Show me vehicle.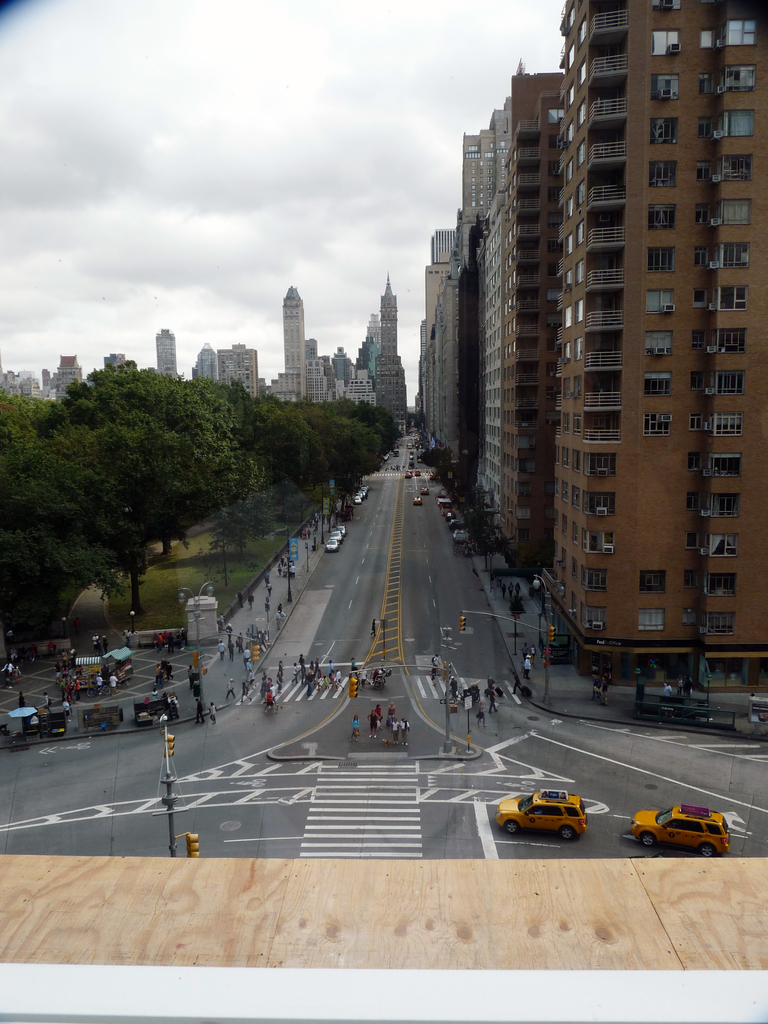
vehicle is here: (632, 801, 741, 851).
